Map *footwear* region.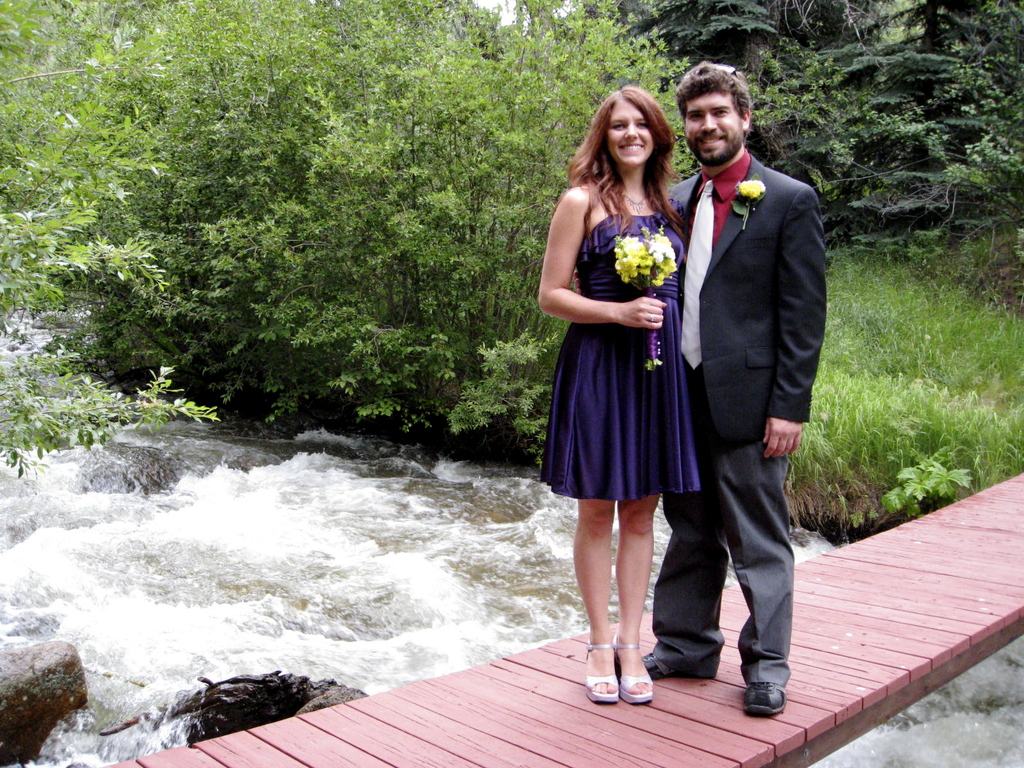
Mapped to 616:650:669:681.
